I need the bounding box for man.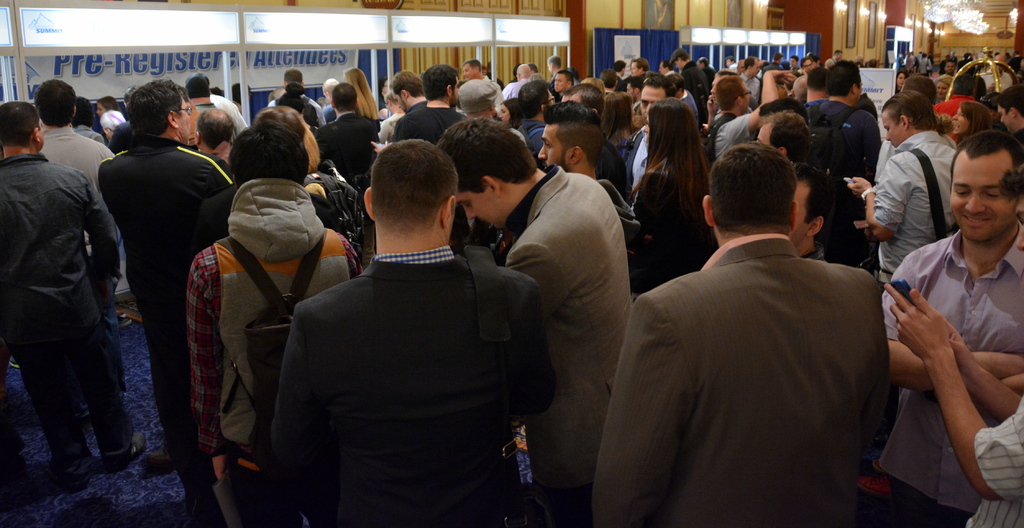
Here it is: {"x1": 323, "y1": 76, "x2": 339, "y2": 120}.
